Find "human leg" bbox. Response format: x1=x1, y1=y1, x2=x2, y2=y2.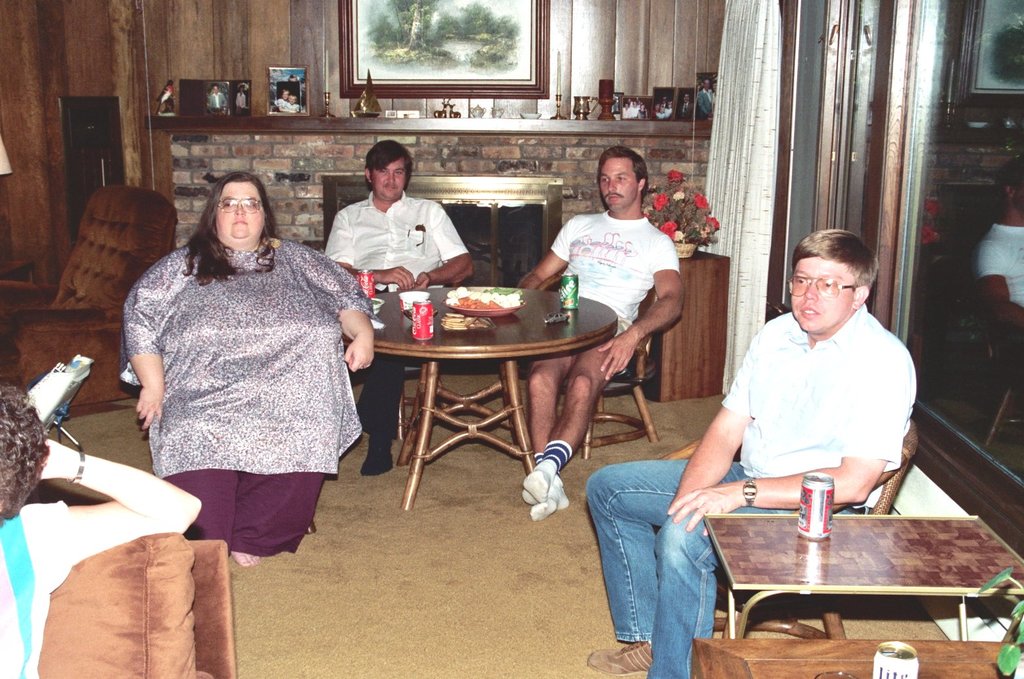
x1=154, y1=354, x2=238, y2=541.
